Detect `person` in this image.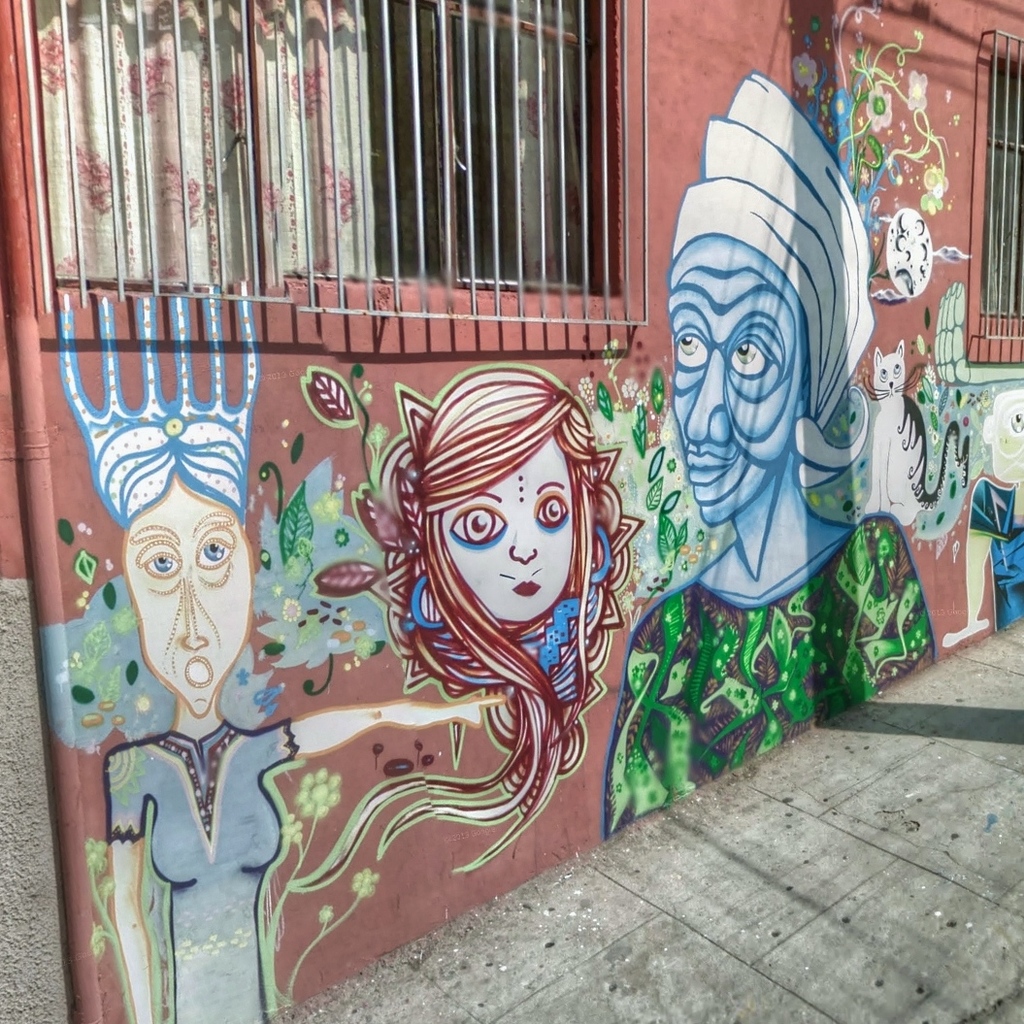
Detection: 106 285 499 1023.
